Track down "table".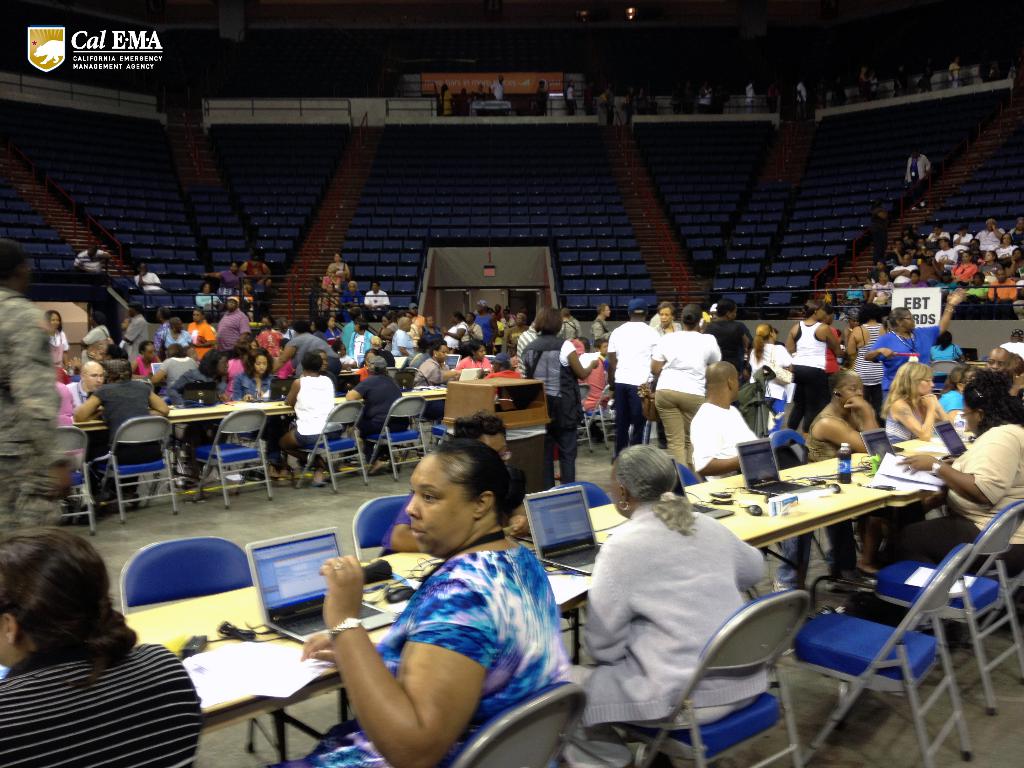
Tracked to rect(673, 461, 949, 635).
